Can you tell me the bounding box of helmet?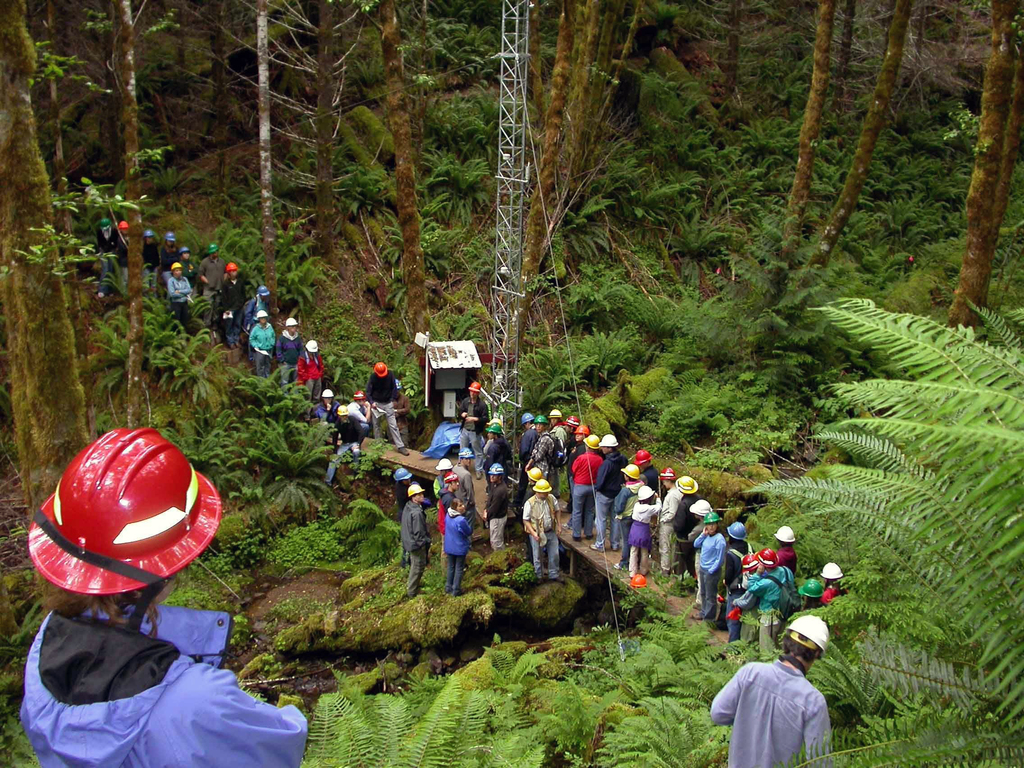
{"left": 207, "top": 241, "right": 220, "bottom": 251}.
